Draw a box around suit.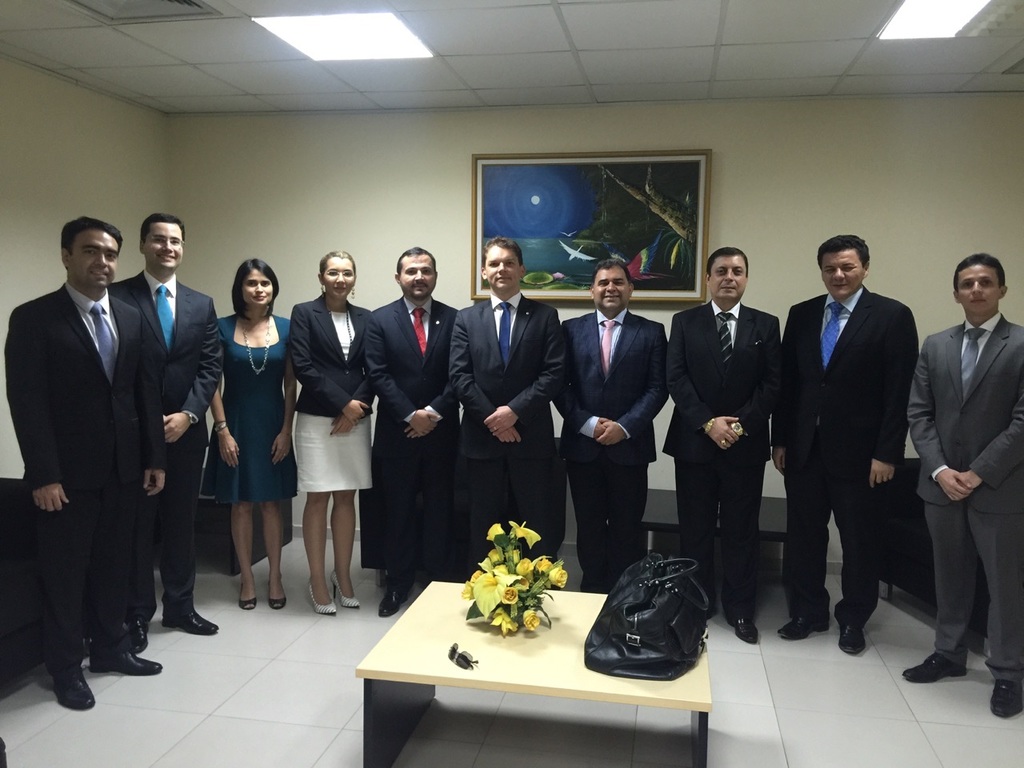
Rect(661, 300, 783, 614).
